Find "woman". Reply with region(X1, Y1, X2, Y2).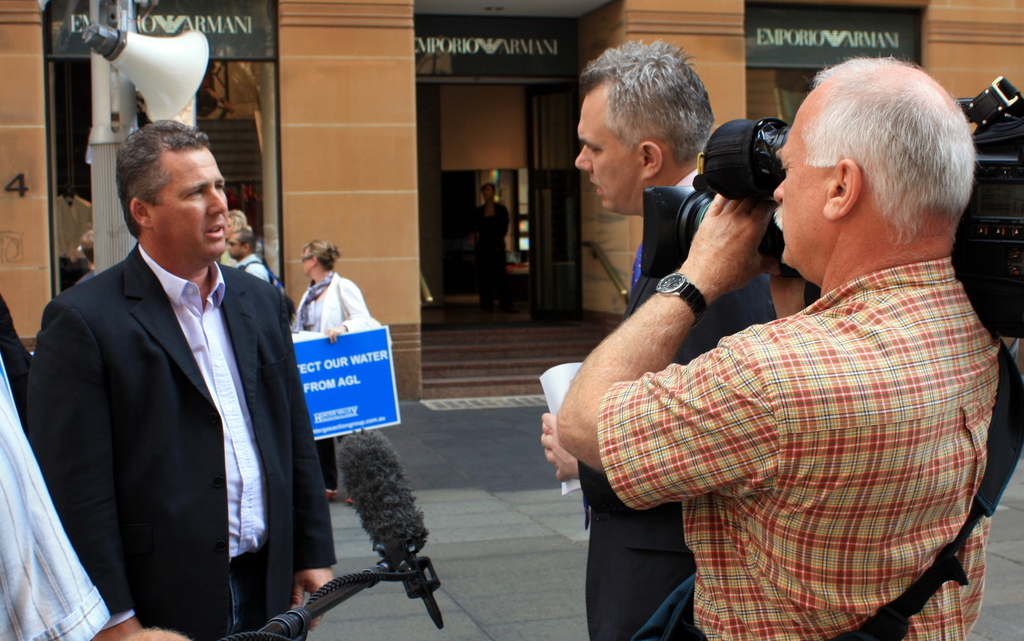
region(292, 238, 374, 505).
